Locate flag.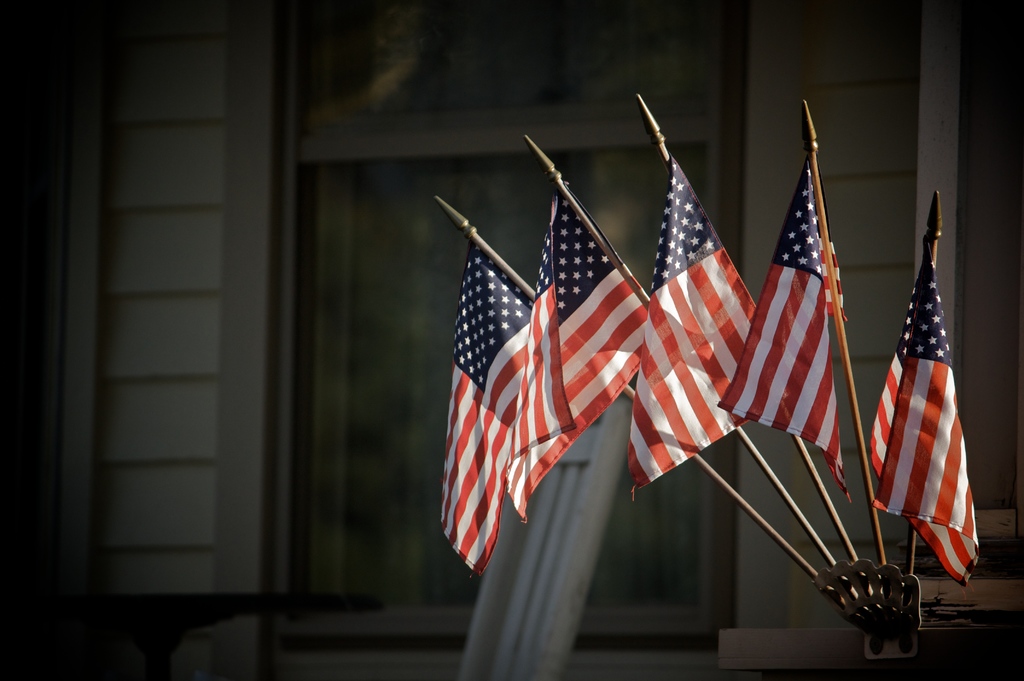
Bounding box: <bbox>865, 241, 986, 587</bbox>.
